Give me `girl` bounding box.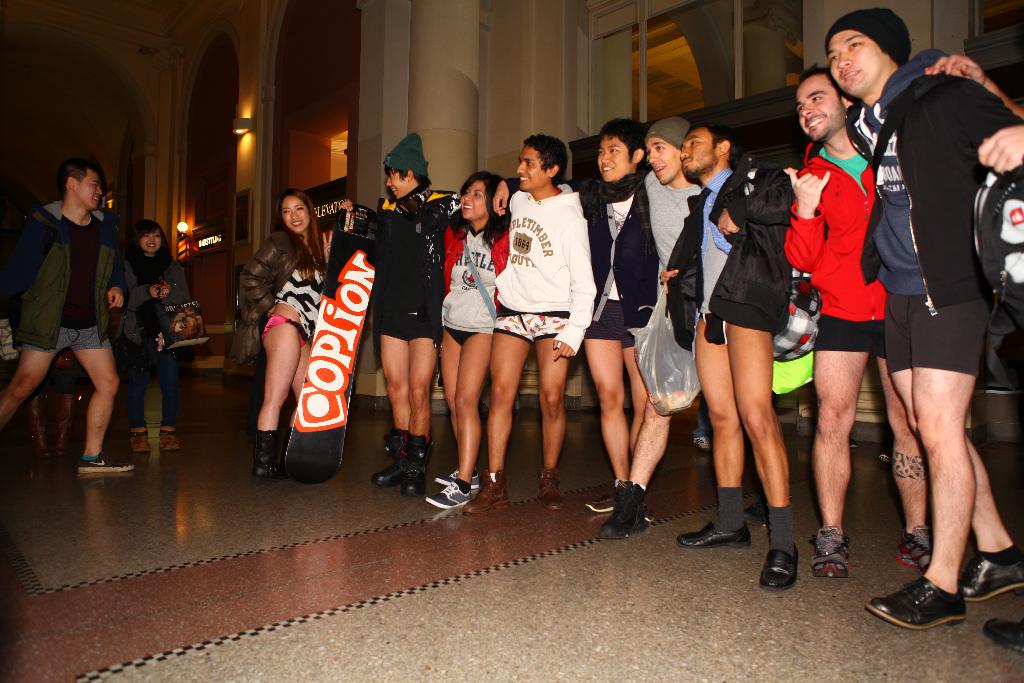
BBox(223, 188, 375, 497).
